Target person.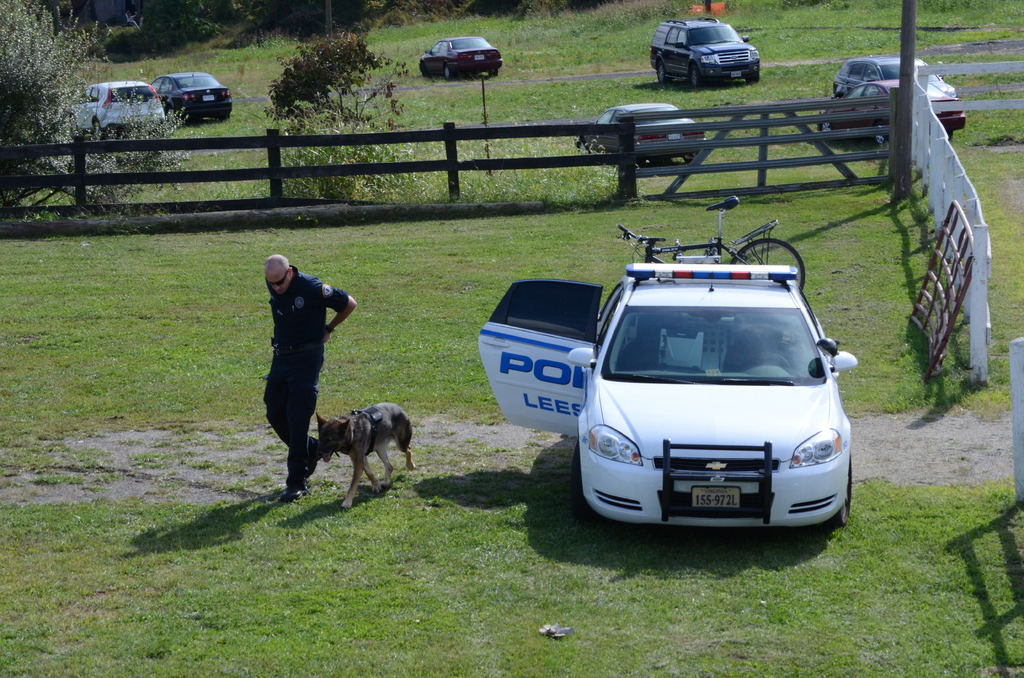
Target region: l=256, t=237, r=344, b=497.
